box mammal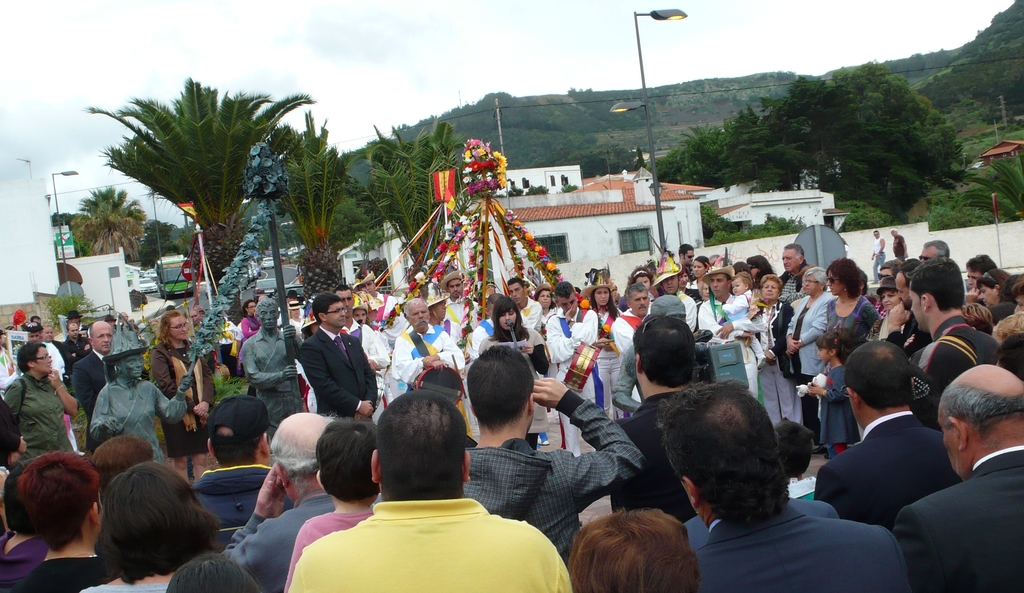
Rect(568, 502, 706, 592)
